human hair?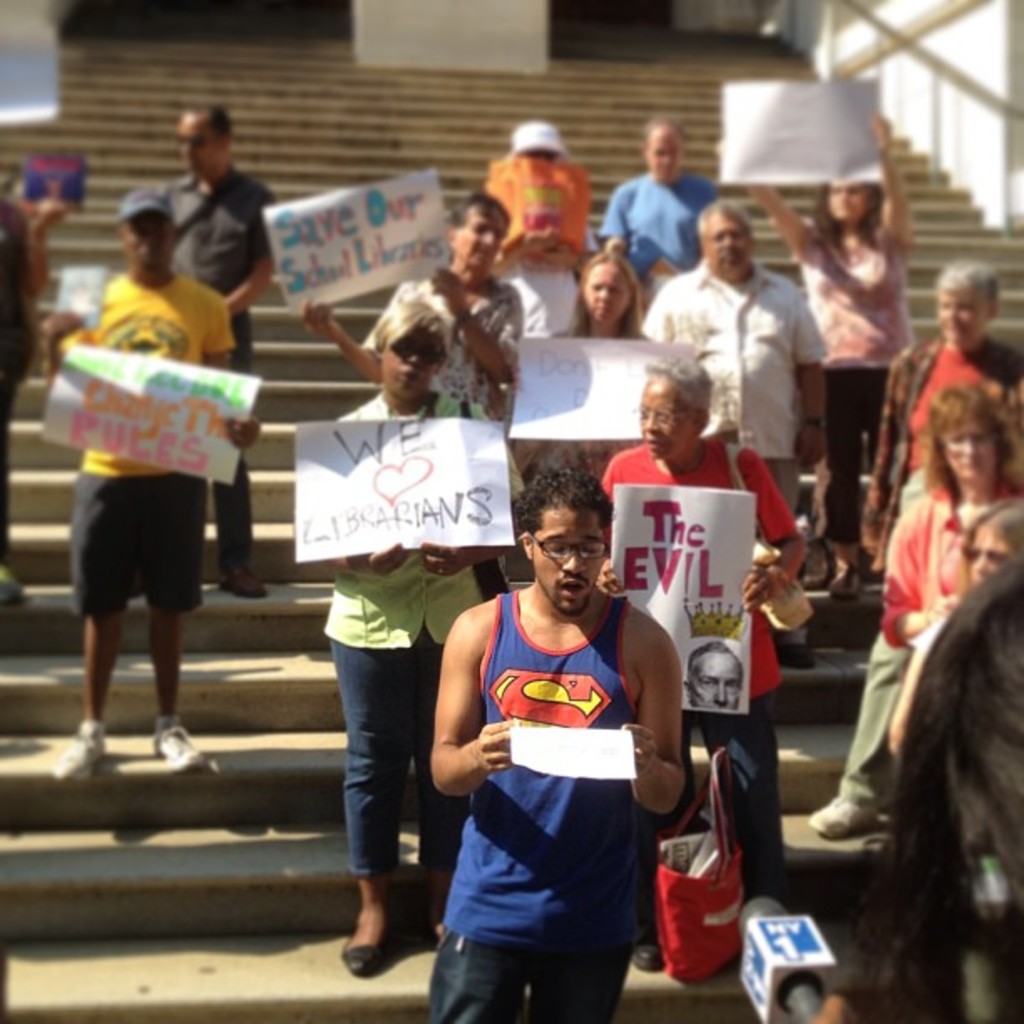
(left=445, top=194, right=517, bottom=244)
